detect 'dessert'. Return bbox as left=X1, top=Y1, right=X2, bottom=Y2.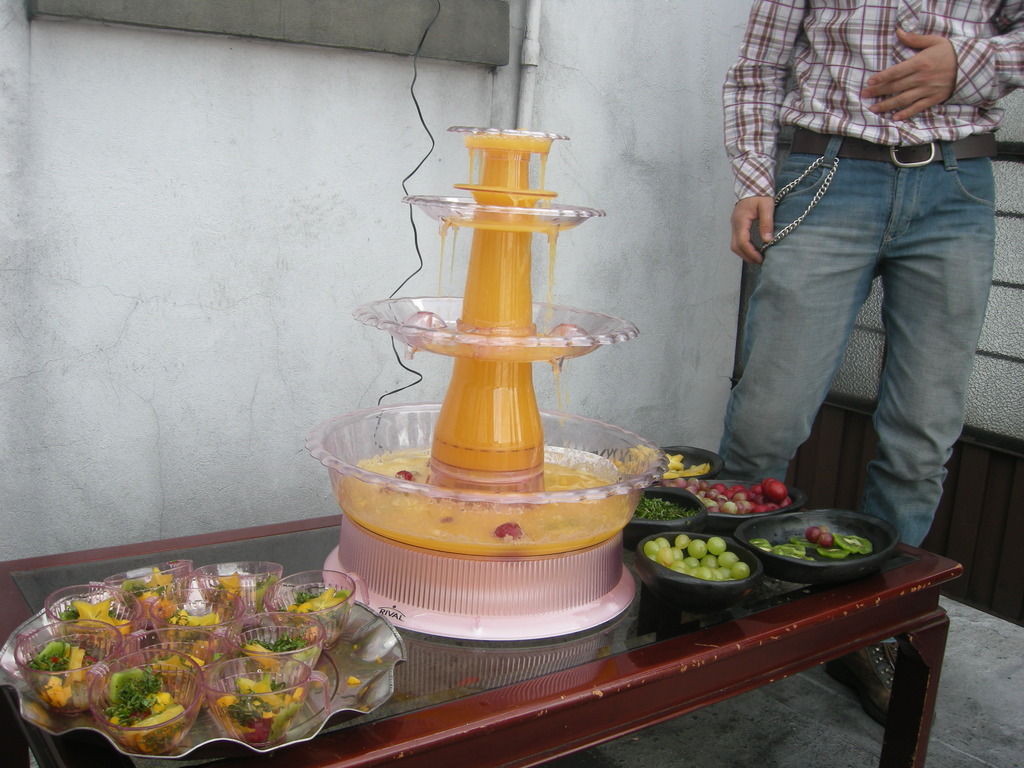
left=52, top=648, right=89, bottom=699.
